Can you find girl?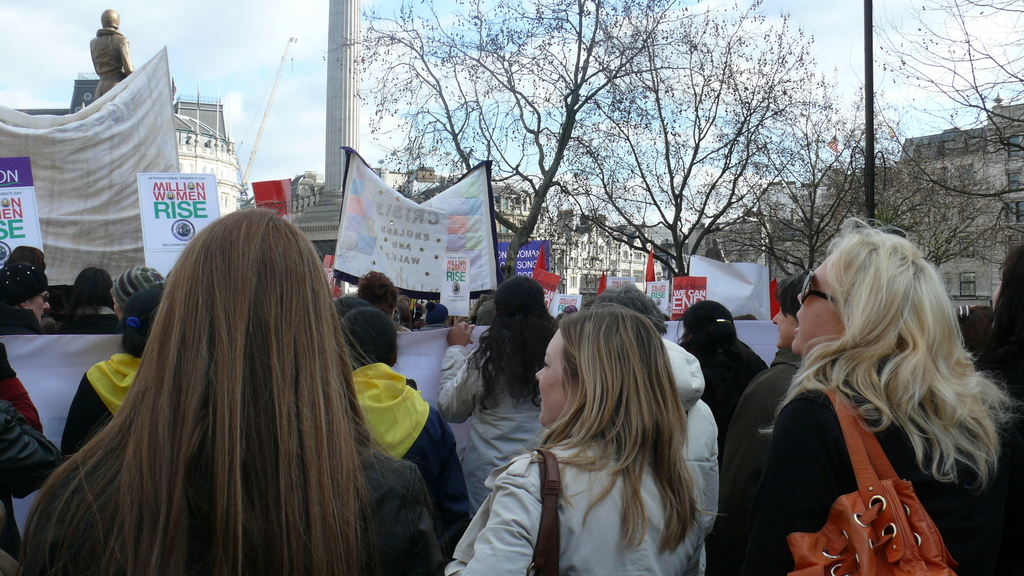
Yes, bounding box: BBox(721, 273, 804, 477).
